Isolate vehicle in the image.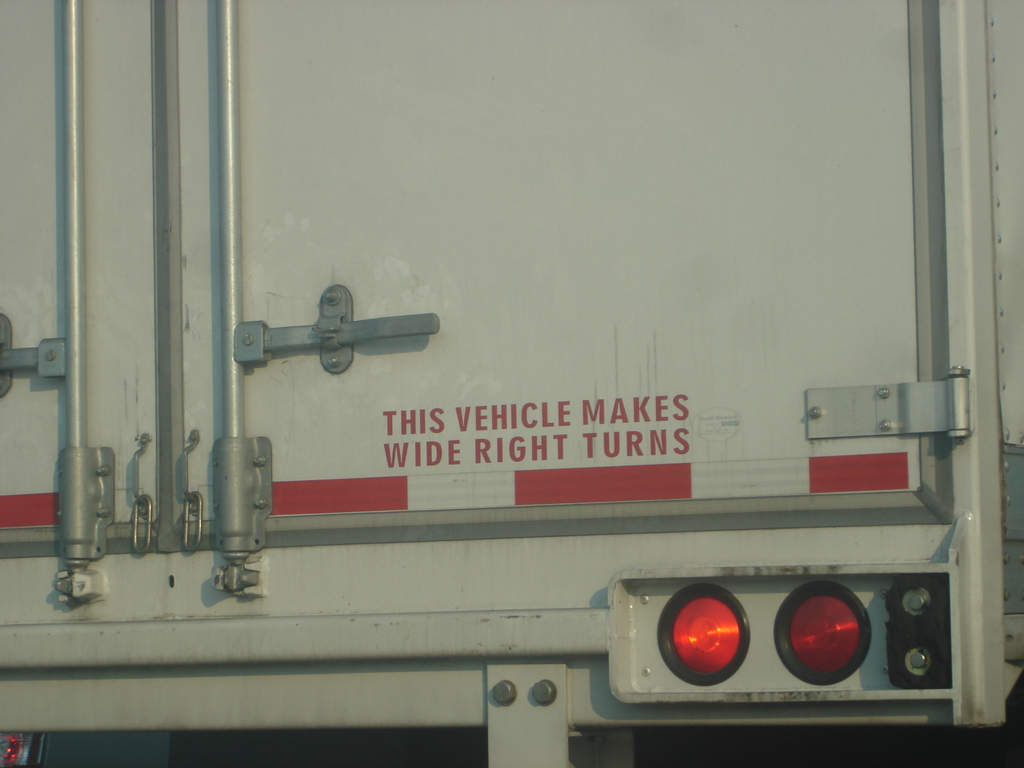
Isolated region: crop(0, 0, 1023, 767).
